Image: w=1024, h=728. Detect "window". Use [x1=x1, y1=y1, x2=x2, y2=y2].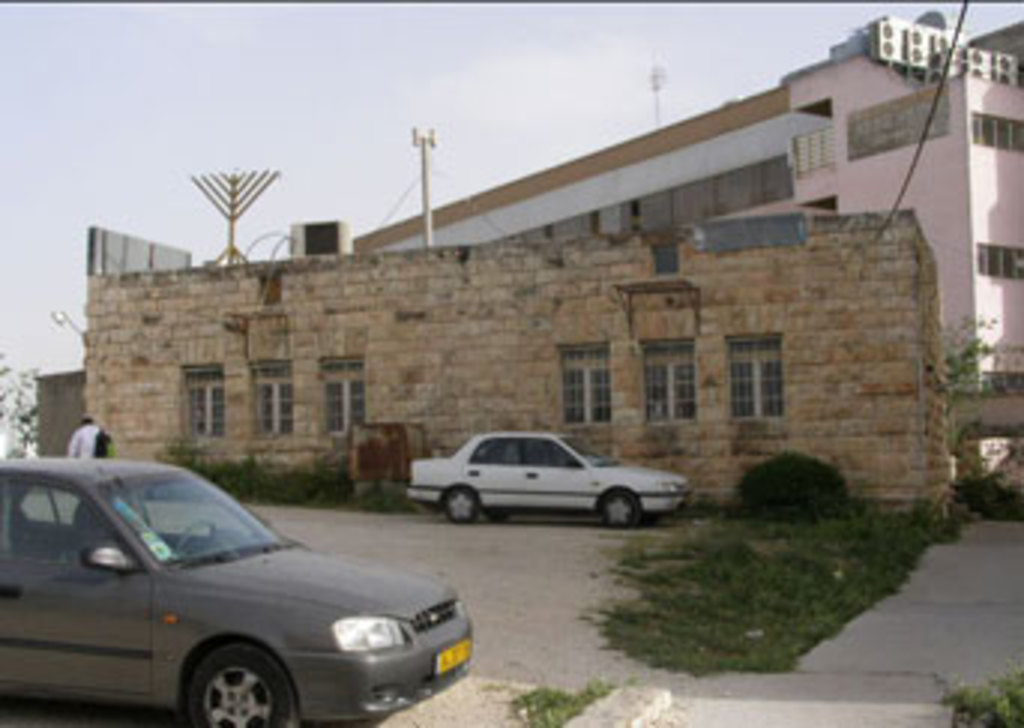
[x1=970, y1=117, x2=1021, y2=153].
